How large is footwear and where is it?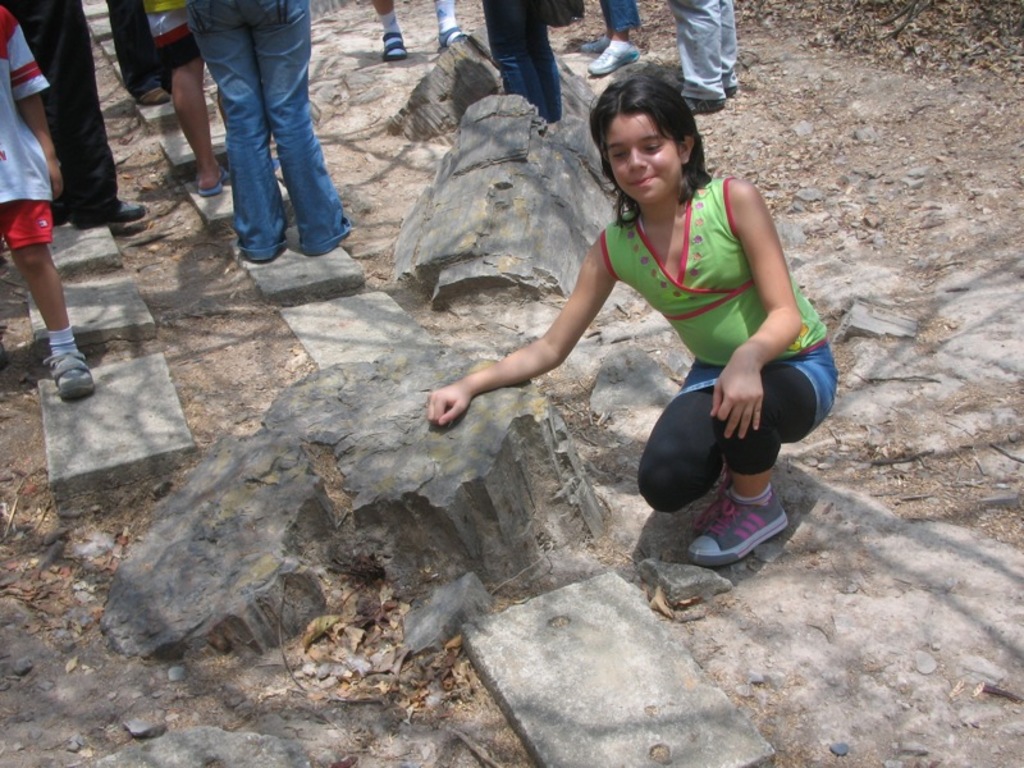
Bounding box: l=138, t=88, r=170, b=104.
